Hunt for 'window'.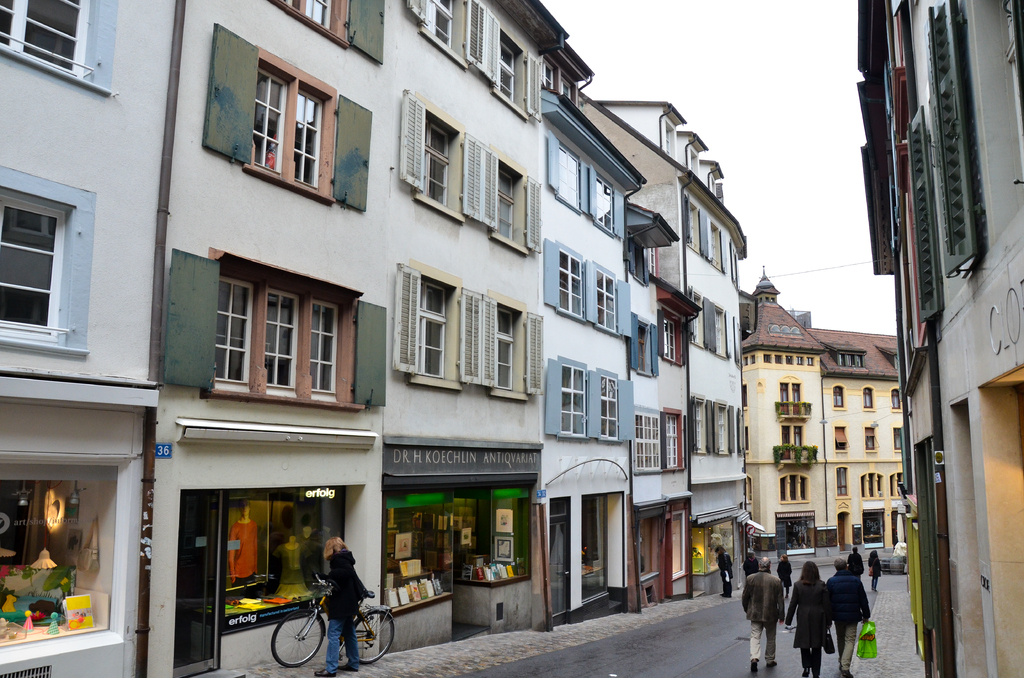
Hunted down at crop(211, 279, 341, 398).
